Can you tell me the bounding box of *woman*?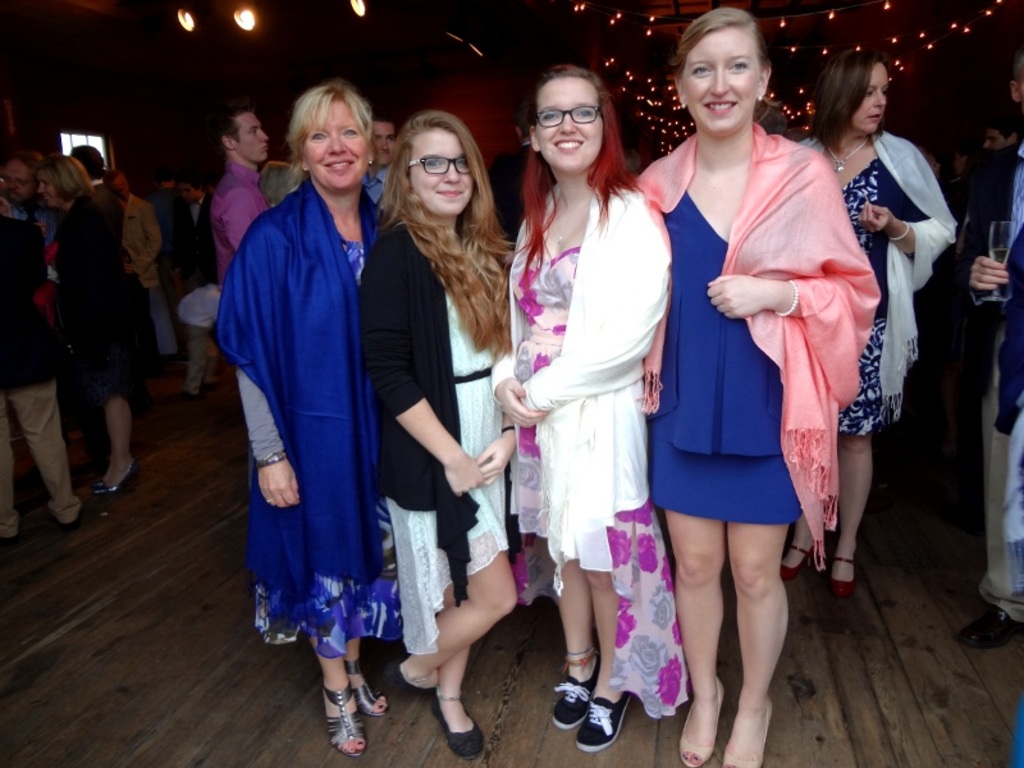
632,4,883,767.
